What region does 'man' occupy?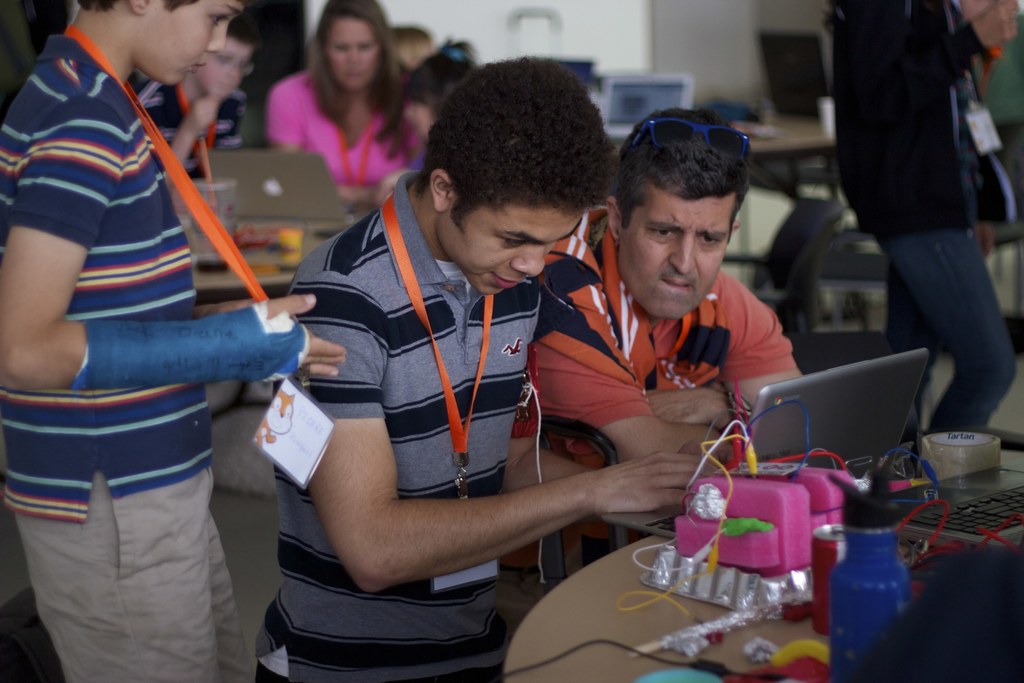
box=[533, 140, 840, 530].
